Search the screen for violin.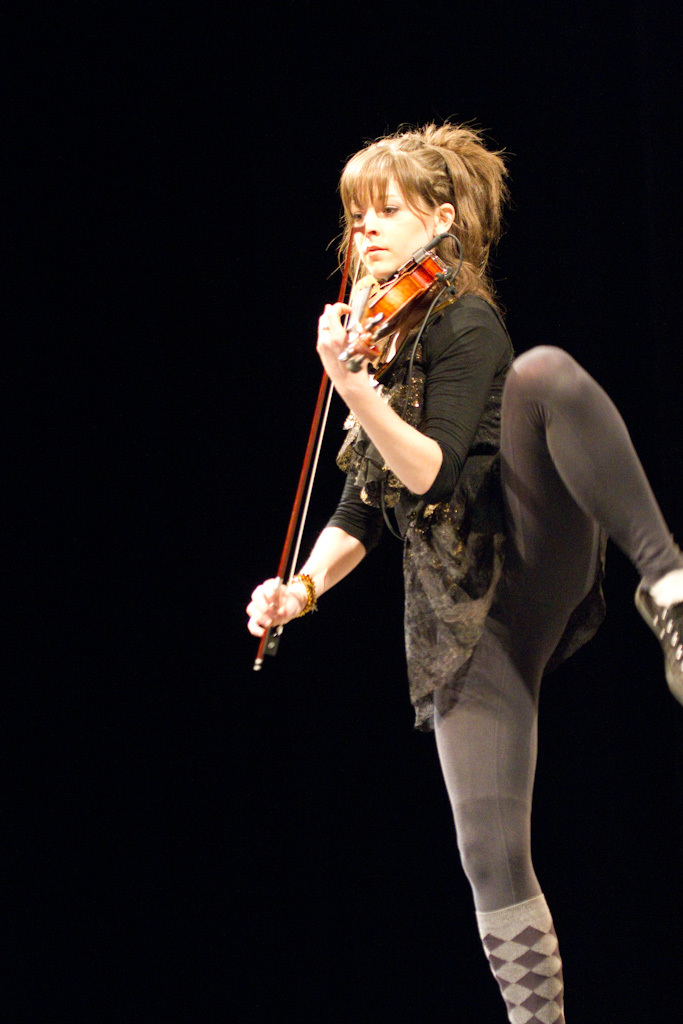
Found at 276 153 507 584.
